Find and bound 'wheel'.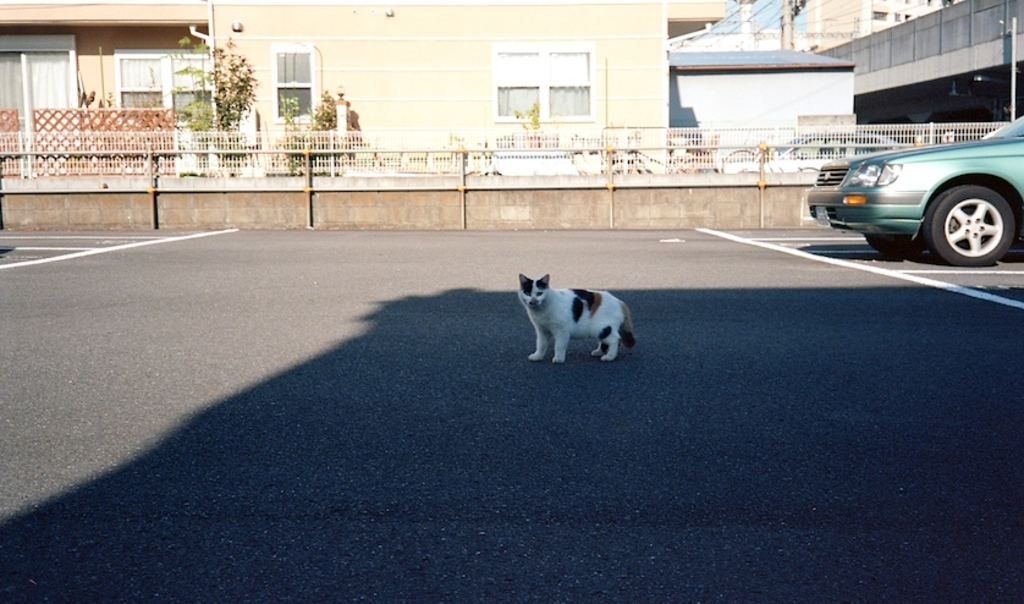
Bound: <box>924,188,1013,269</box>.
